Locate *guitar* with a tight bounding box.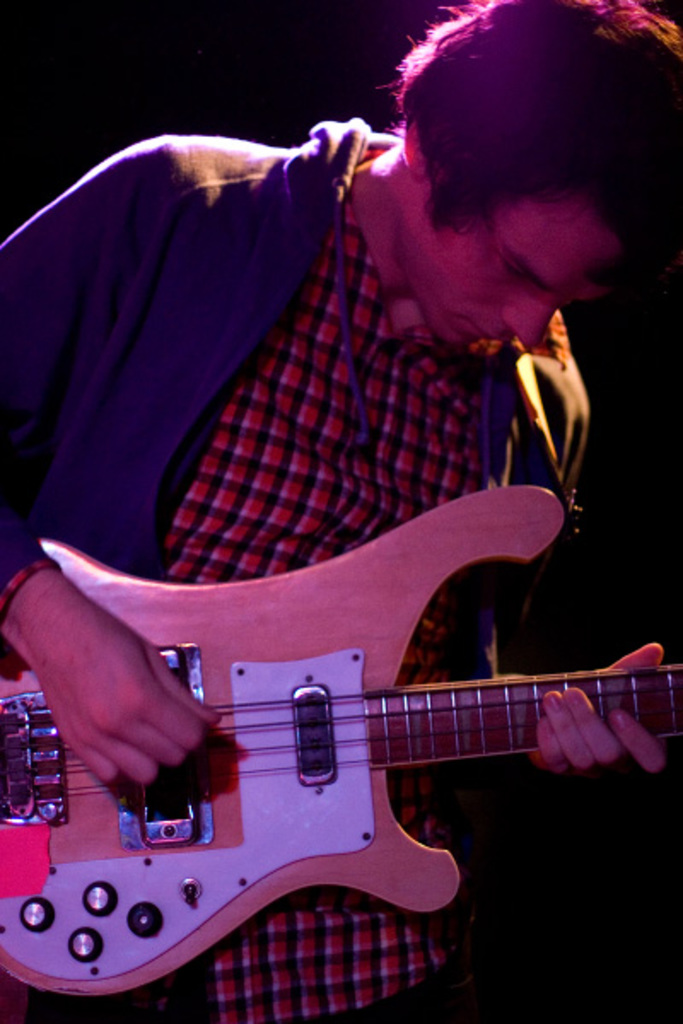
{"x1": 0, "y1": 481, "x2": 678, "y2": 1000}.
